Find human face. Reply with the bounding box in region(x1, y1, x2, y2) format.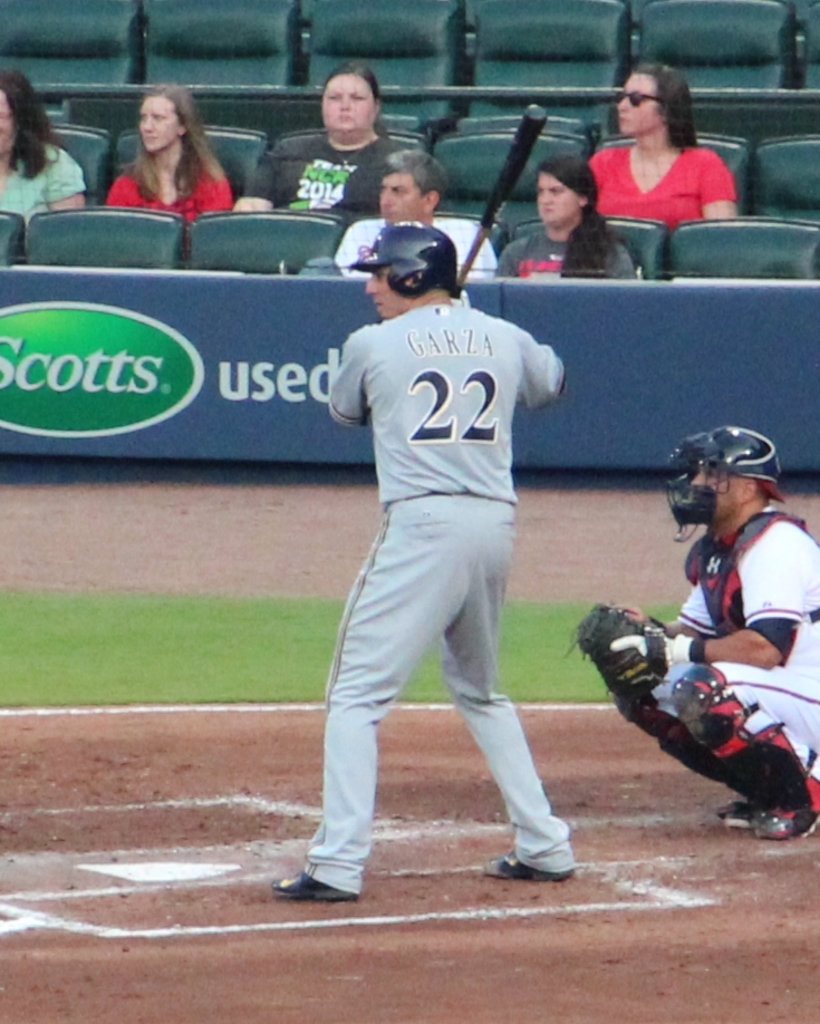
region(617, 77, 659, 134).
